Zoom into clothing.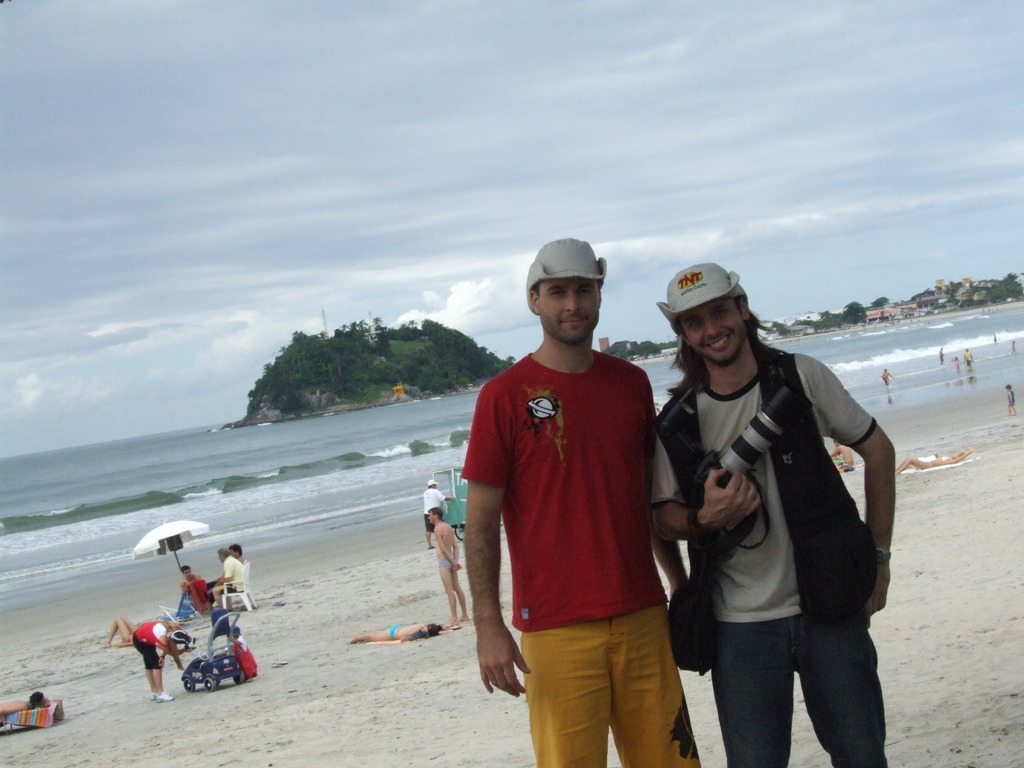
Zoom target: [189, 575, 207, 601].
